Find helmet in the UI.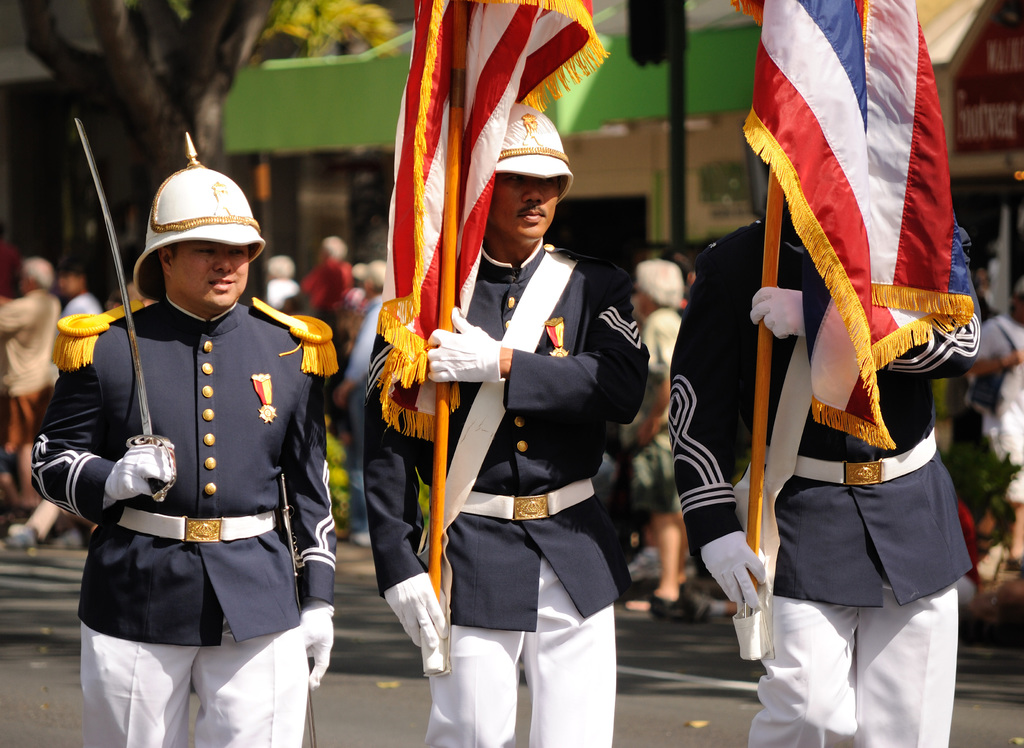
UI element at bbox=(127, 168, 258, 319).
